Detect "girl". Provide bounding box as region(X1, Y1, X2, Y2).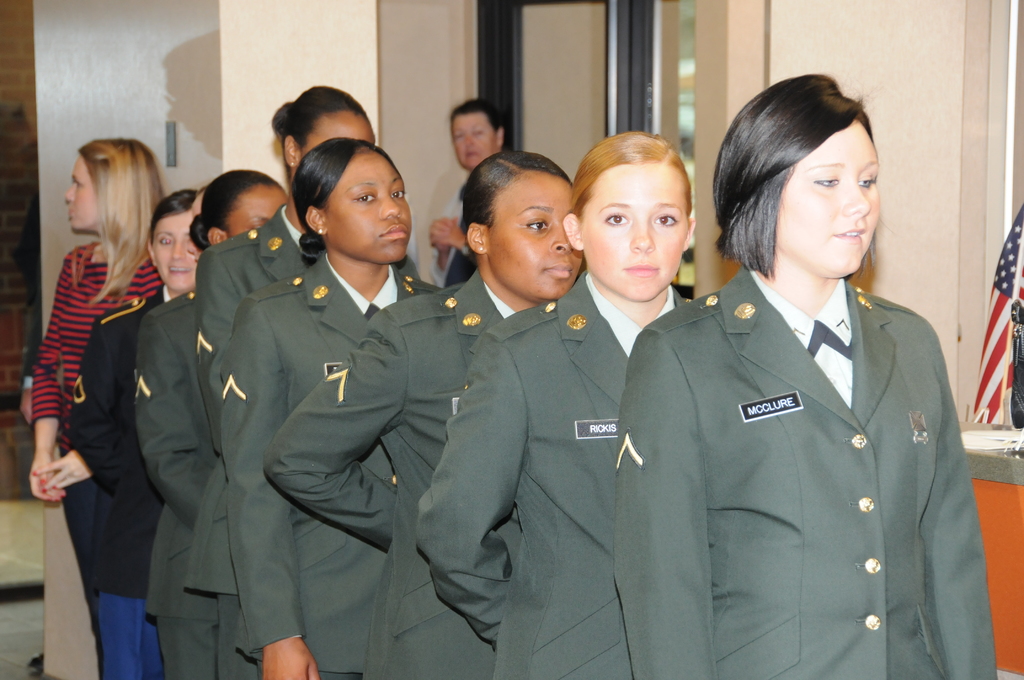
region(184, 83, 420, 679).
